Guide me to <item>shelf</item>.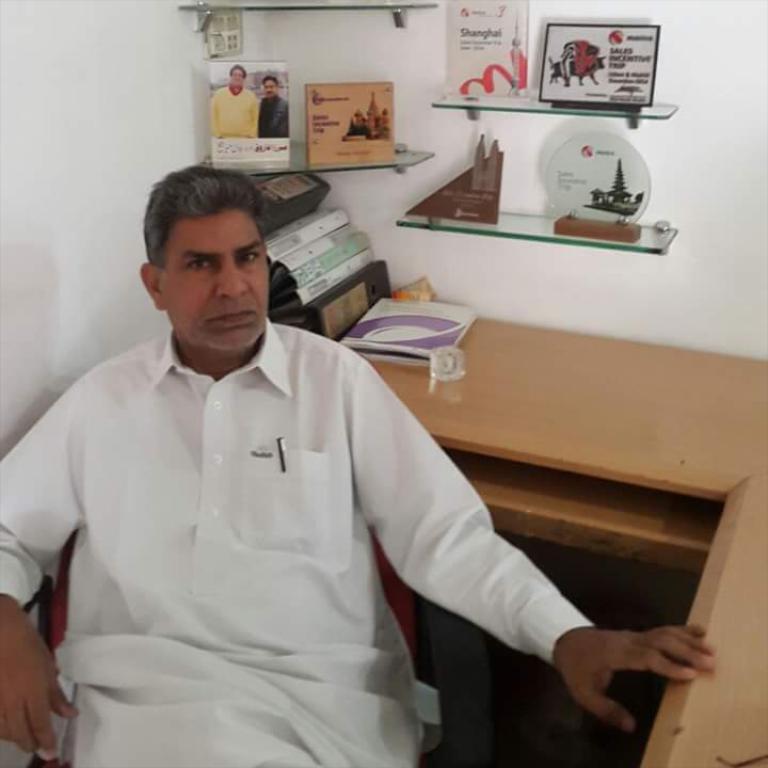
Guidance: (393, 194, 682, 263).
